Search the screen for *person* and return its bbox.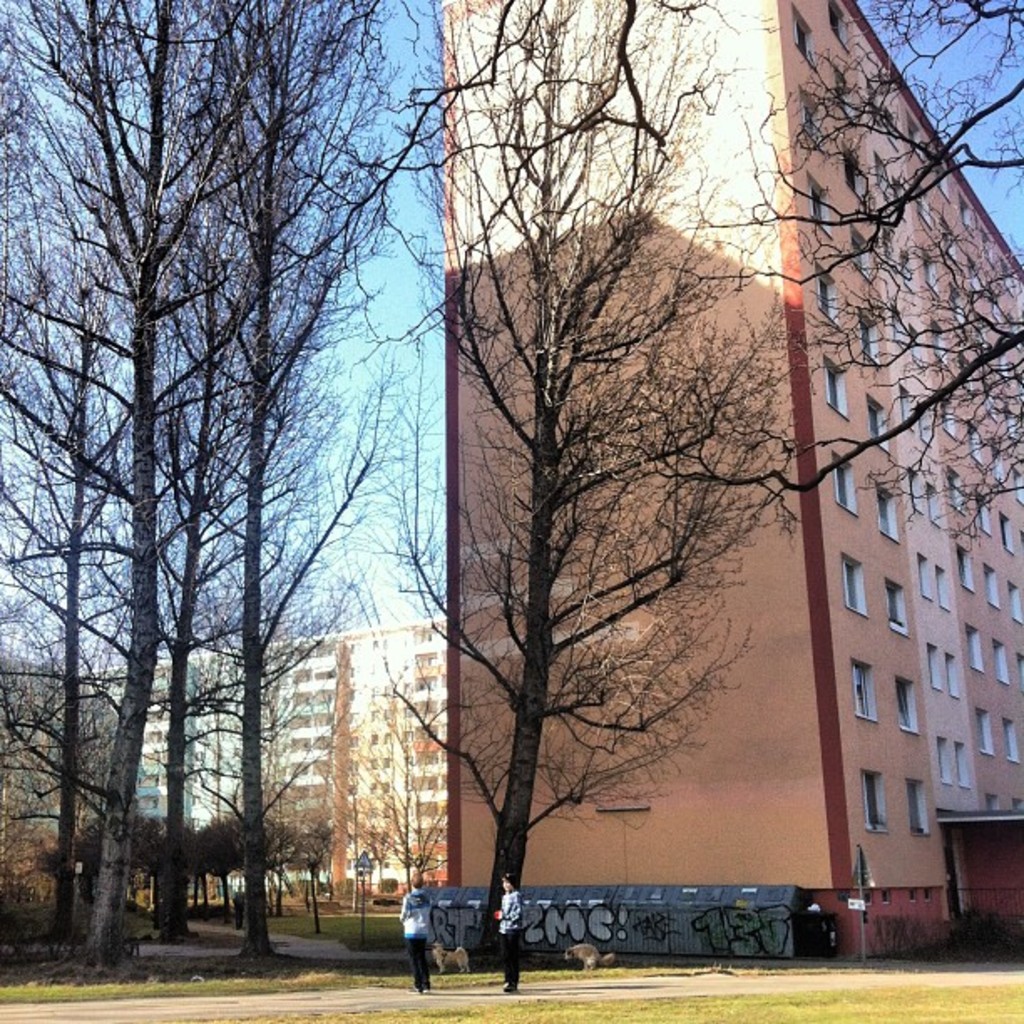
Found: 395:870:437:1001.
